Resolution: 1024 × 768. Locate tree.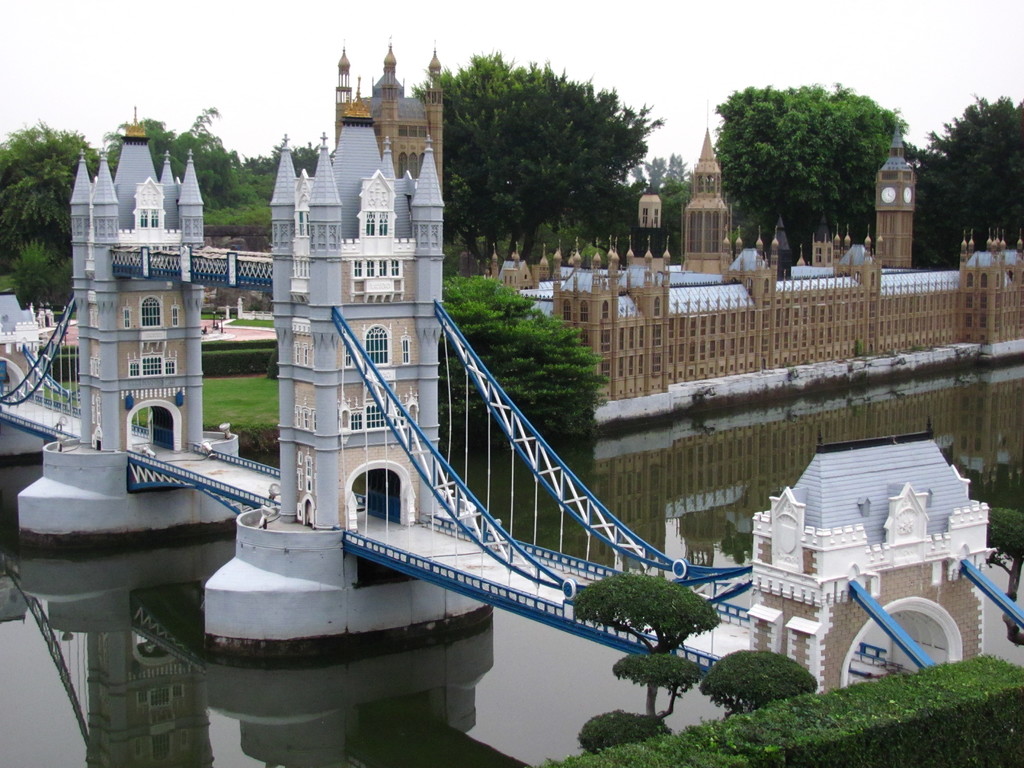
[705,70,918,257].
